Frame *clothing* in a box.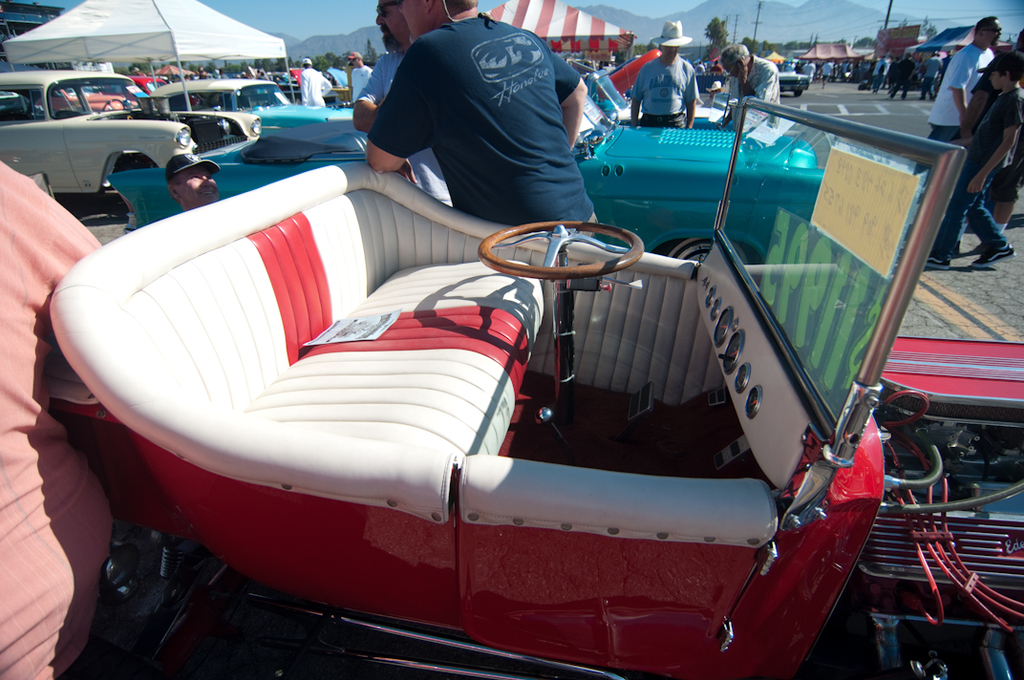
<region>924, 41, 993, 140</region>.
